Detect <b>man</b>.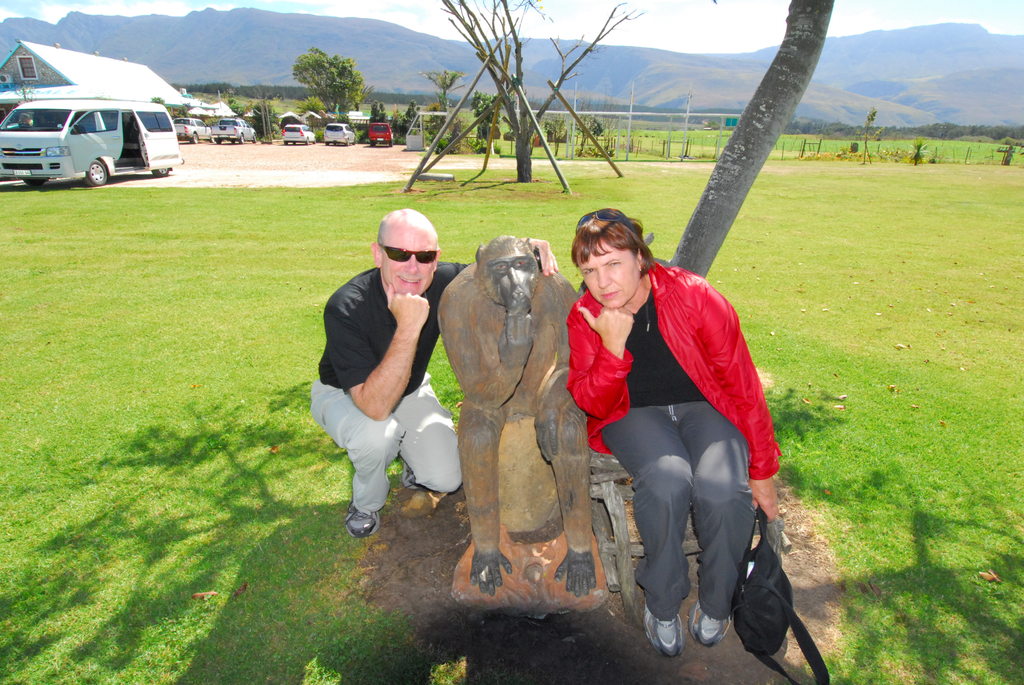
Detected at select_region(564, 222, 805, 670).
